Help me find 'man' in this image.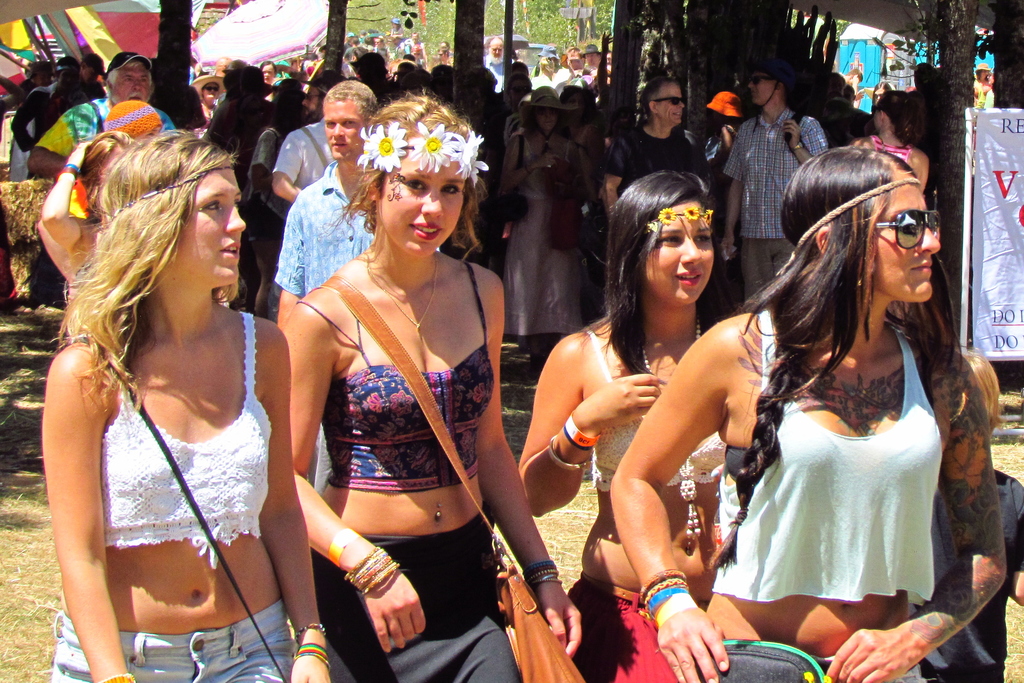
Found it: Rect(273, 79, 380, 333).
